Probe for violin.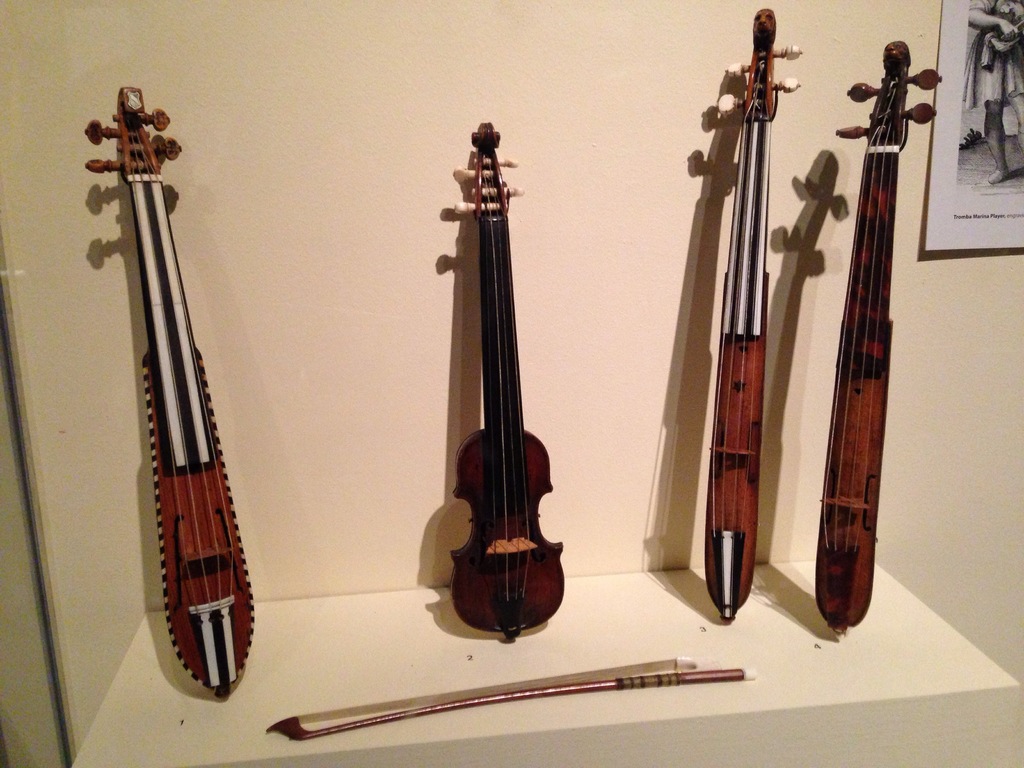
Probe result: [87,74,282,701].
